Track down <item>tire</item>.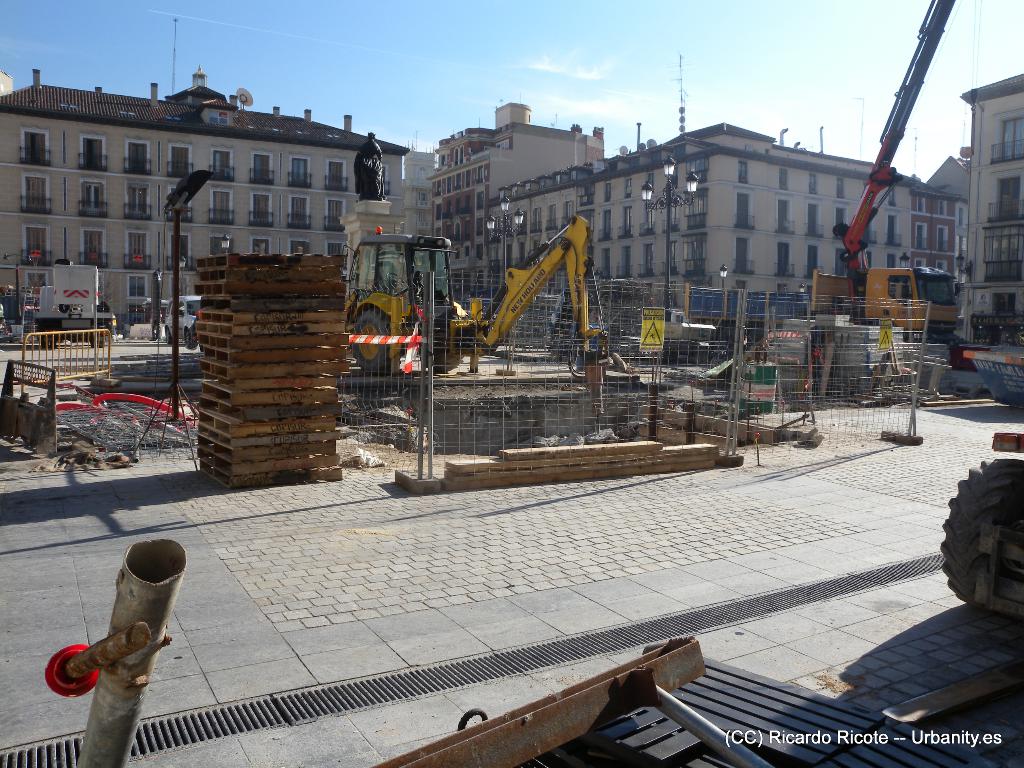
Tracked to bbox(413, 332, 467, 373).
